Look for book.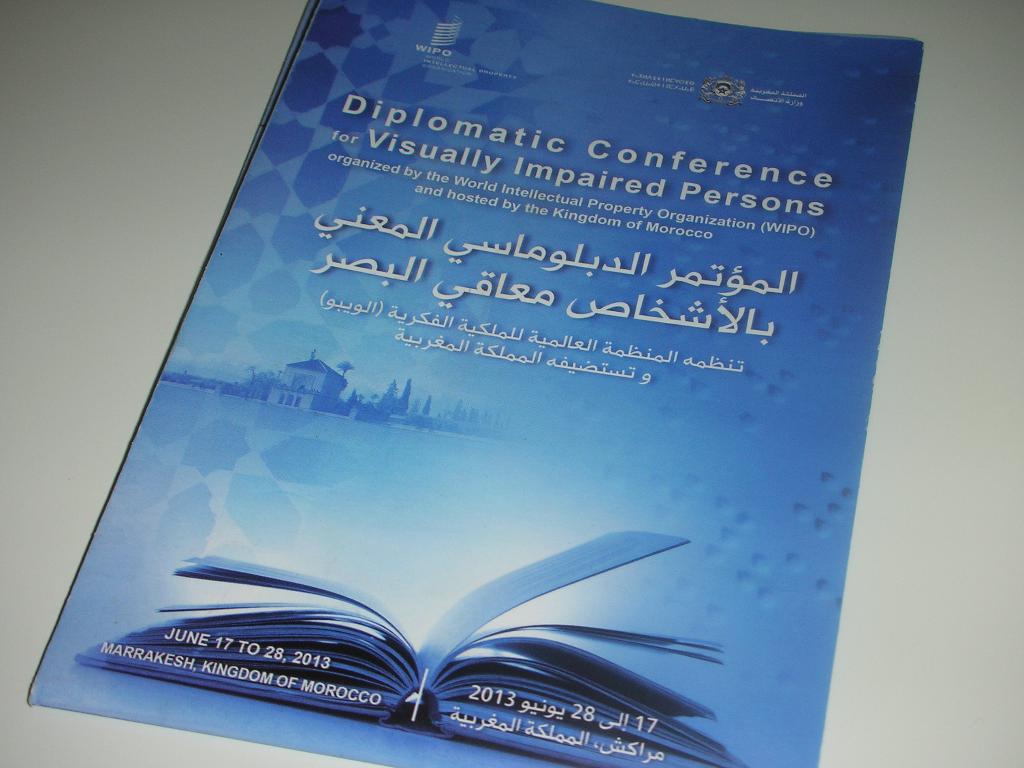
Found: box=[0, 29, 950, 753].
